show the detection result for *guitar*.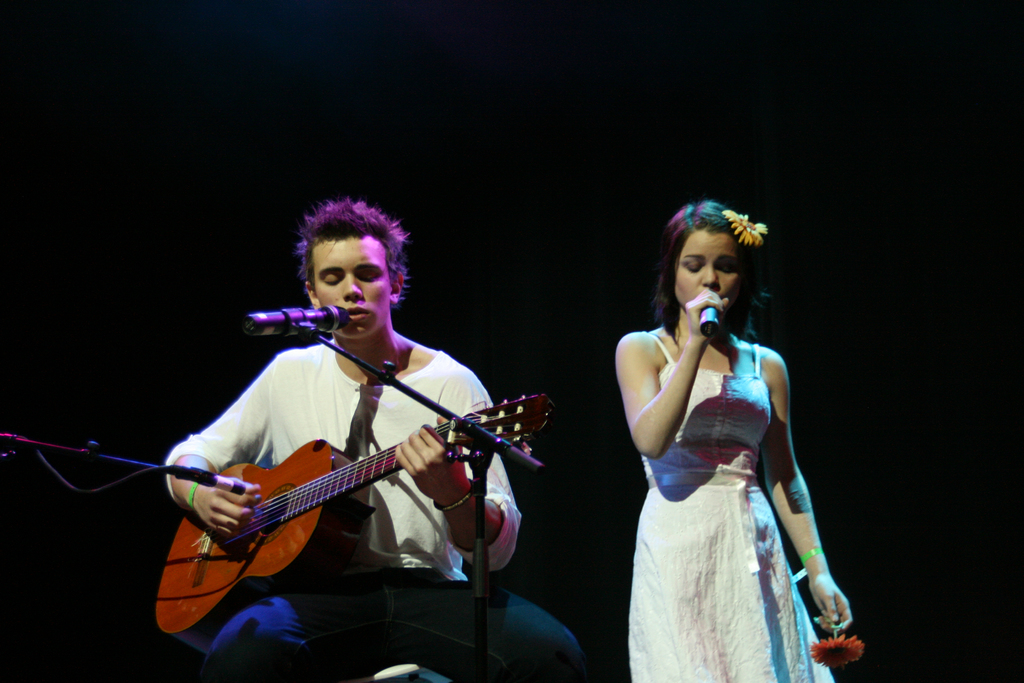
{"x1": 153, "y1": 393, "x2": 553, "y2": 658}.
